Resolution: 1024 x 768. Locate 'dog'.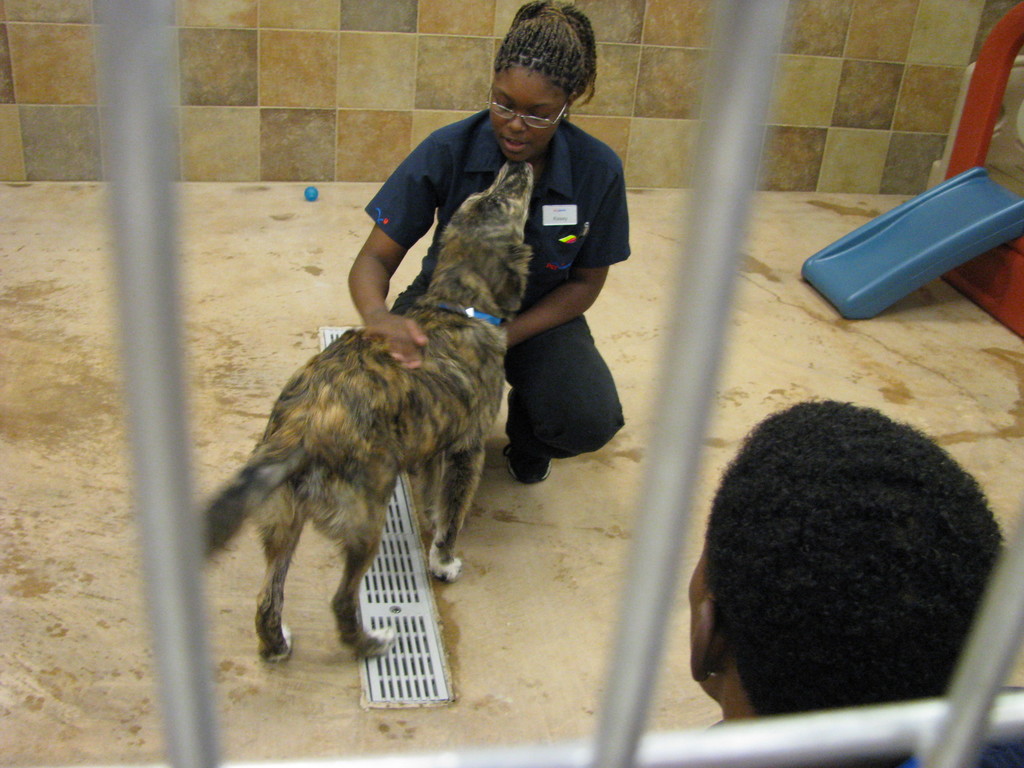
region(195, 161, 532, 664).
